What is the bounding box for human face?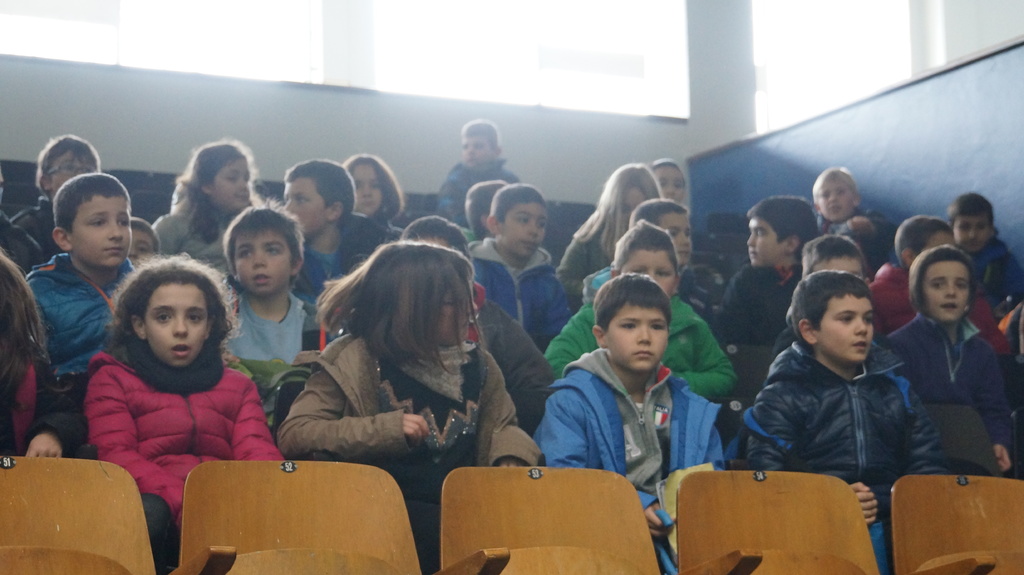
left=810, top=252, right=863, bottom=273.
